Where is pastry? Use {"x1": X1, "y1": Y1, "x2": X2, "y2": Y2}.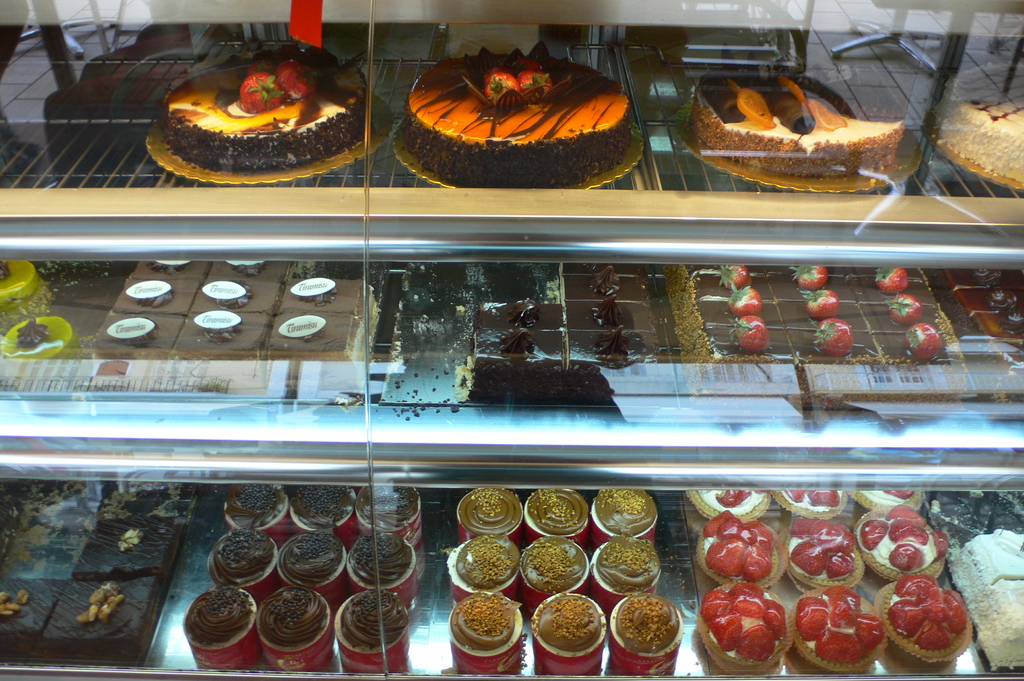
{"x1": 259, "y1": 585, "x2": 335, "y2": 677}.
